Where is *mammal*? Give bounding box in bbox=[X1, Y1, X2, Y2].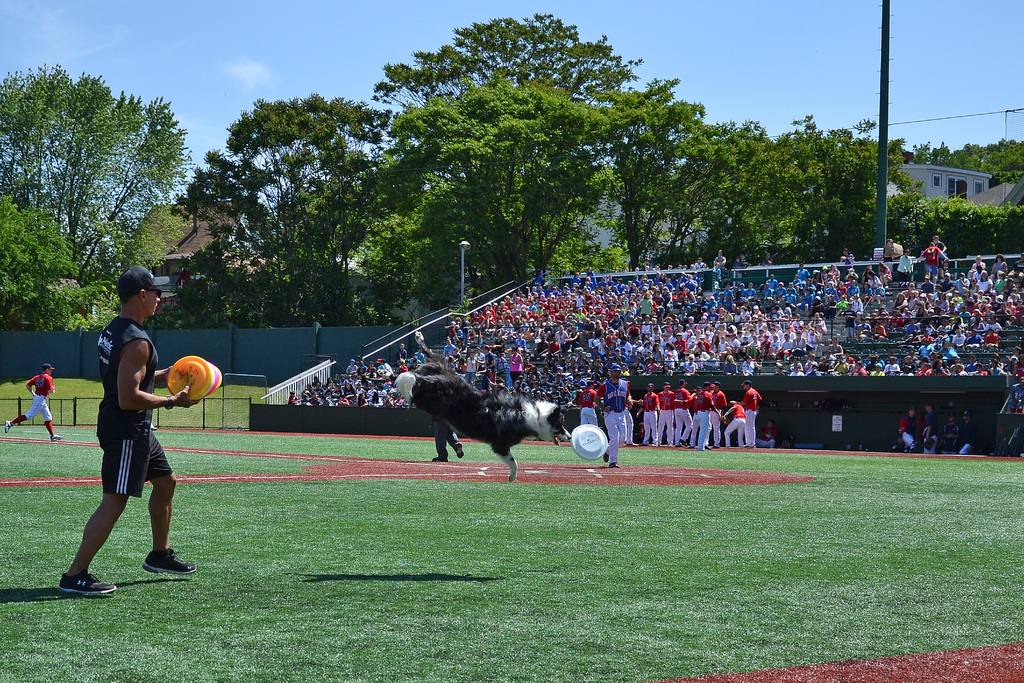
bbox=[920, 403, 939, 456].
